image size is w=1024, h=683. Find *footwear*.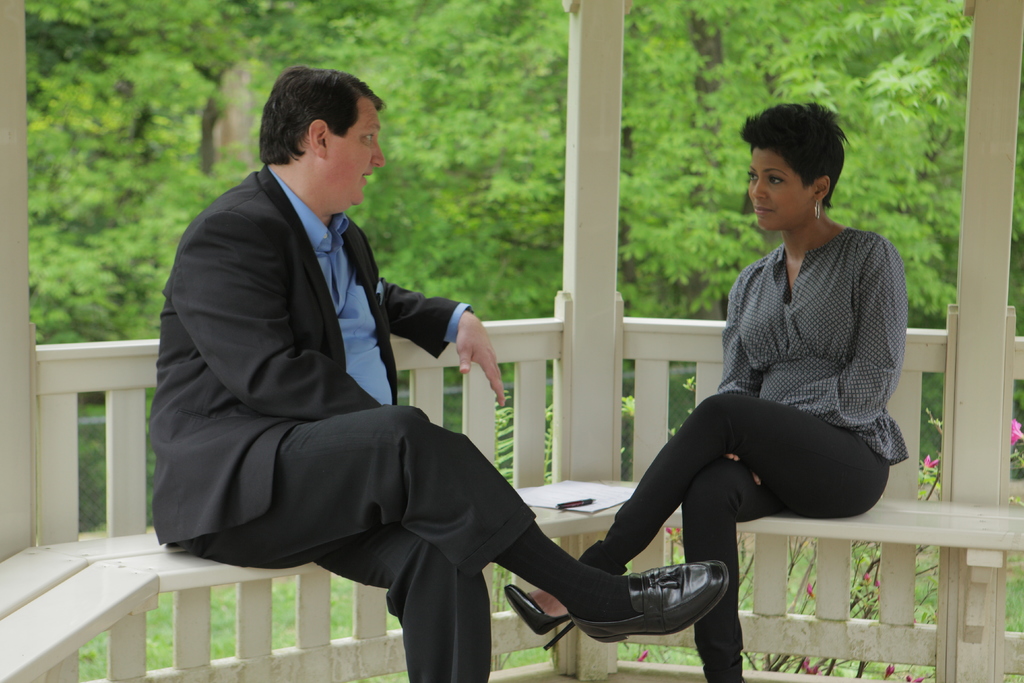
568/567/728/646.
